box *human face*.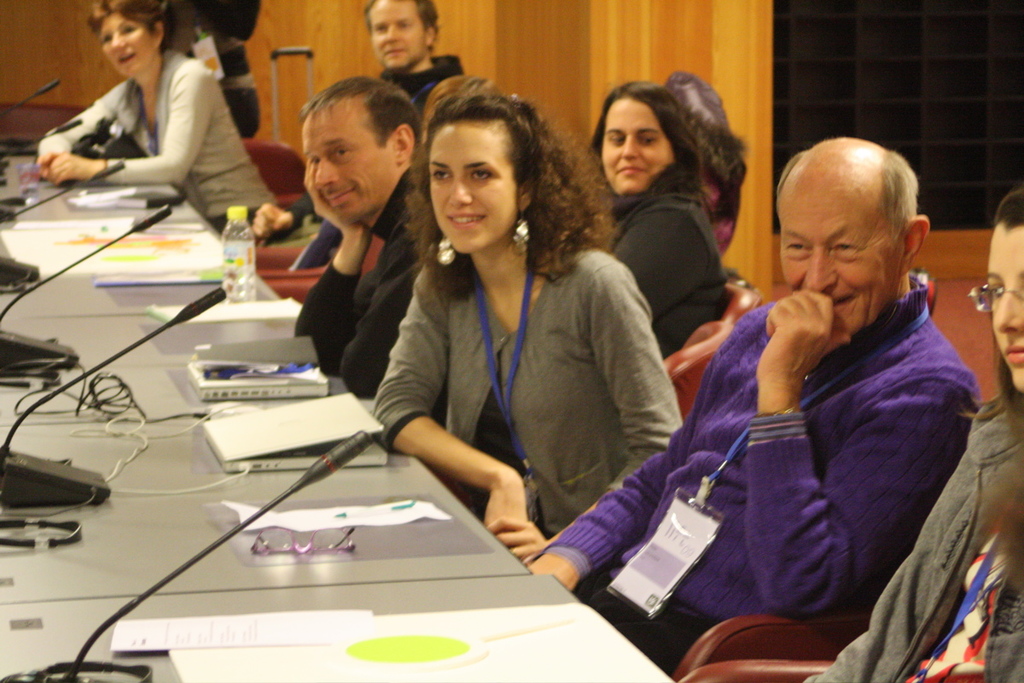
detection(780, 166, 908, 330).
